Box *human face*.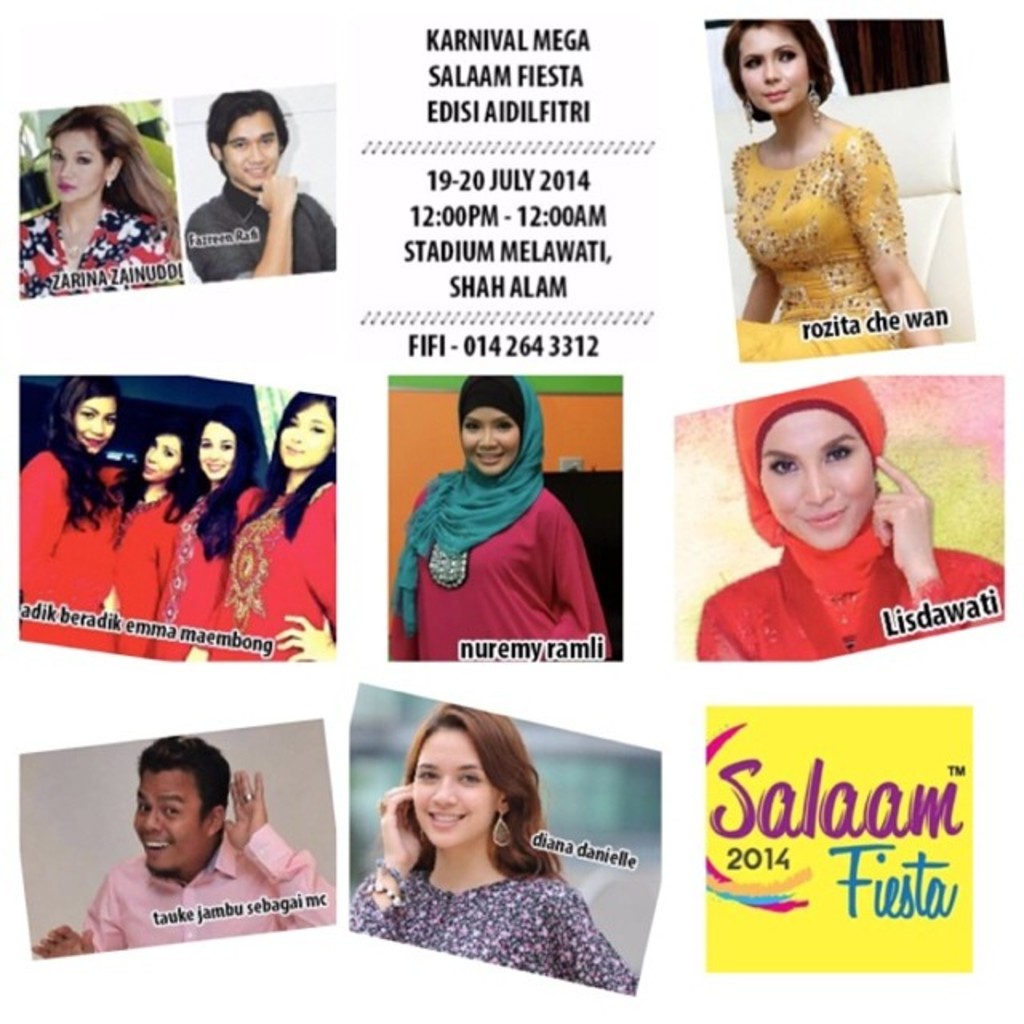
(left=144, top=438, right=176, bottom=482).
